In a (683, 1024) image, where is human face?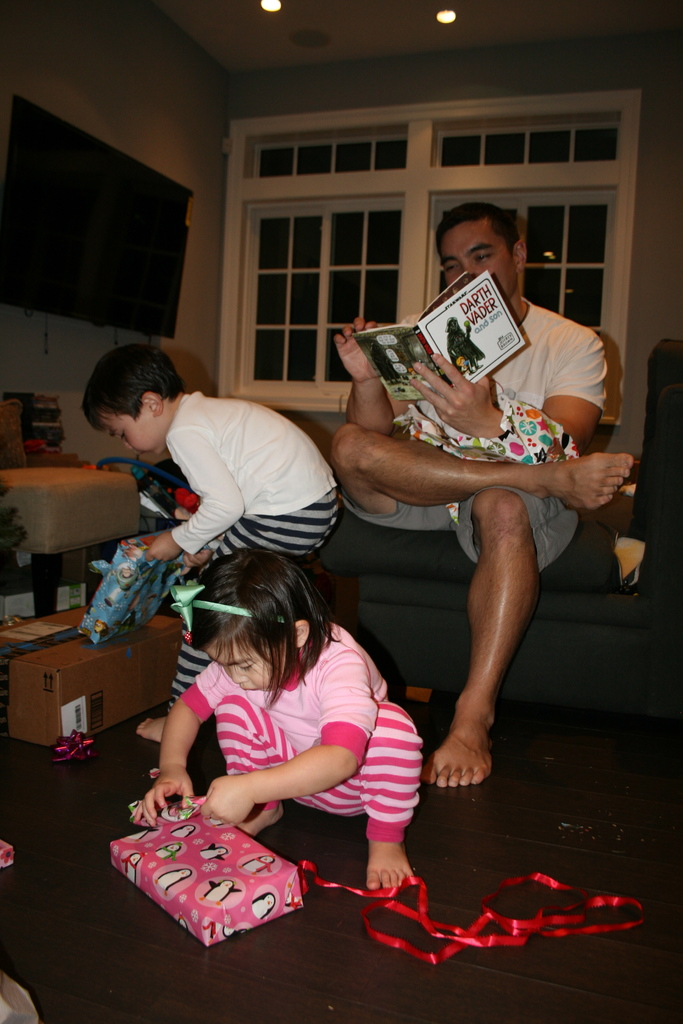
rect(98, 409, 161, 452).
